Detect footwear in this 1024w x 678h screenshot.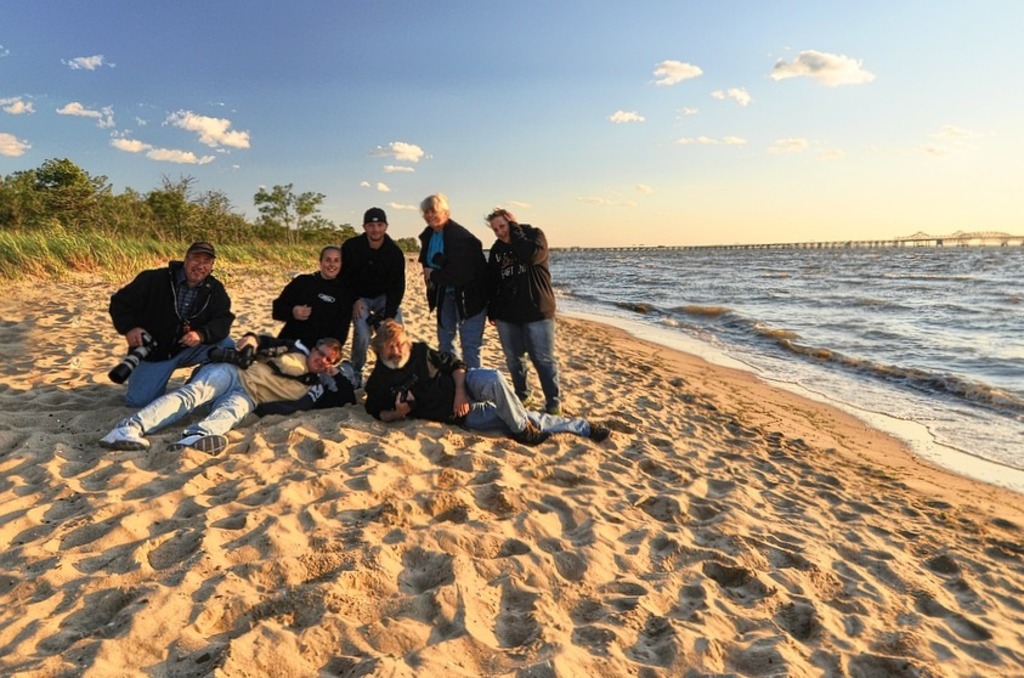
Detection: left=590, top=418, right=611, bottom=443.
